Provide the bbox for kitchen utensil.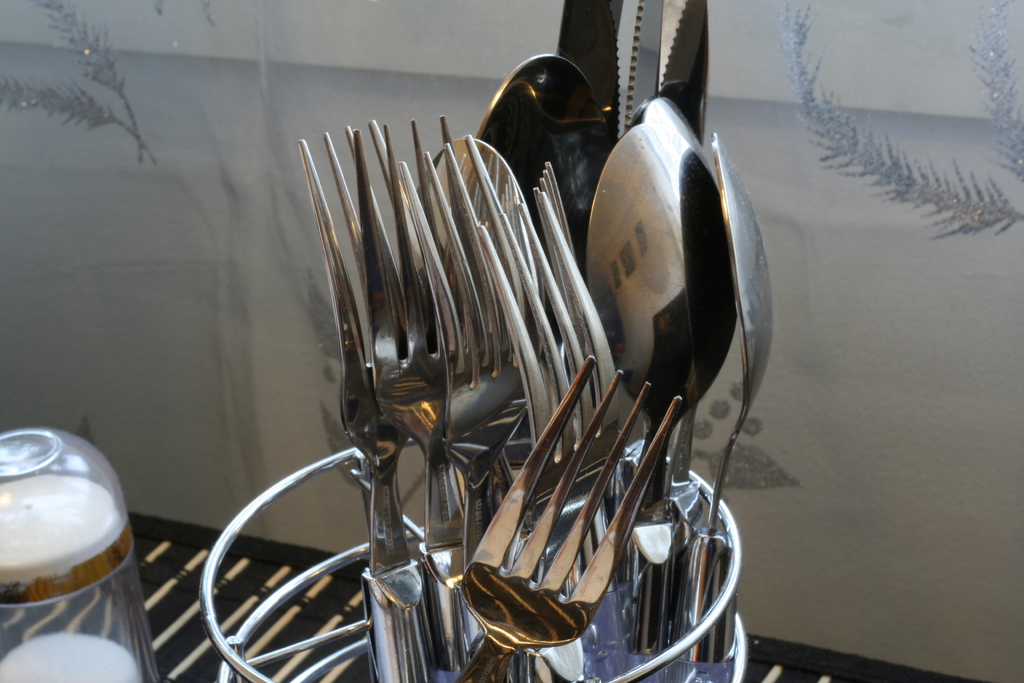
locate(458, 352, 685, 682).
